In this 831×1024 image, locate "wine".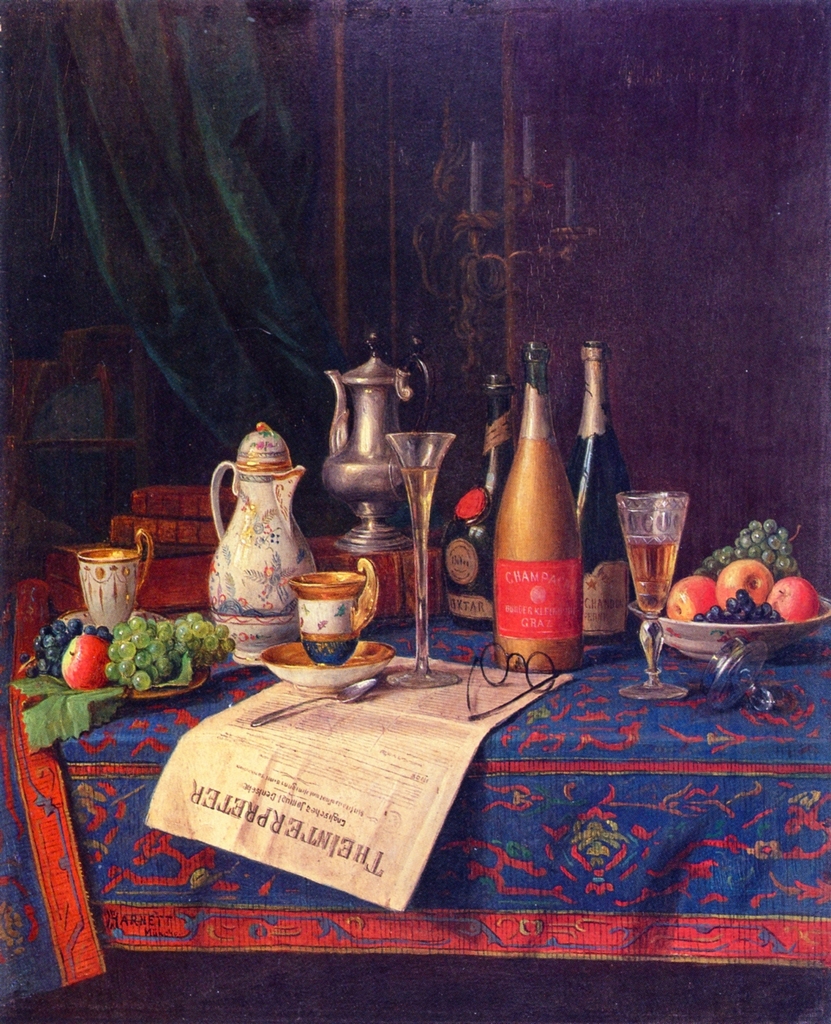
Bounding box: [443, 373, 520, 632].
